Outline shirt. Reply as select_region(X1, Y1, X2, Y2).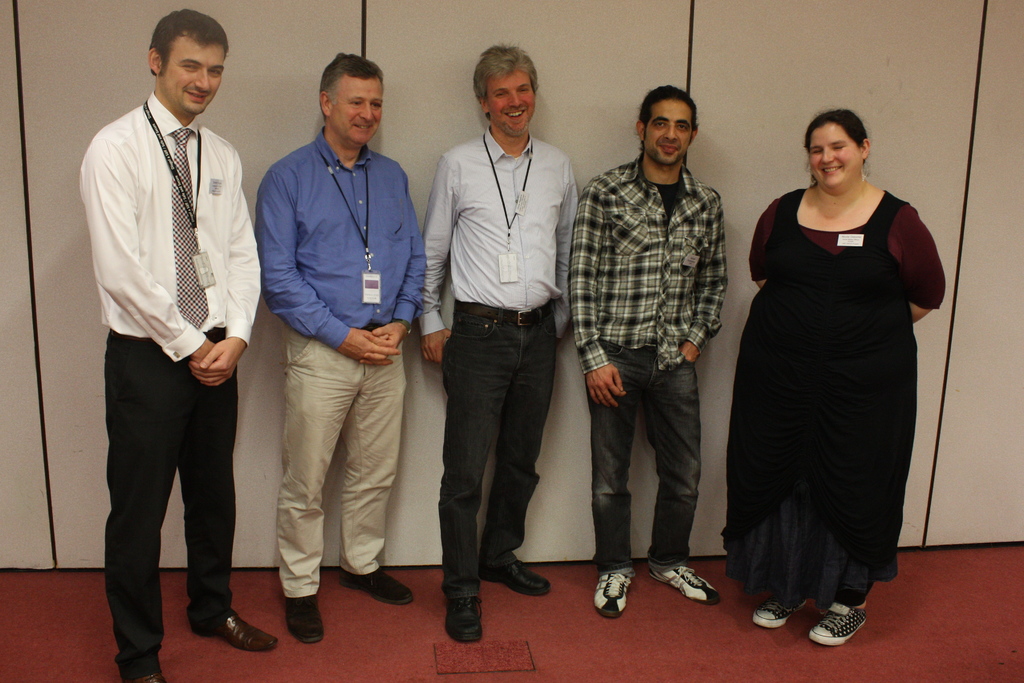
select_region(572, 158, 730, 375).
